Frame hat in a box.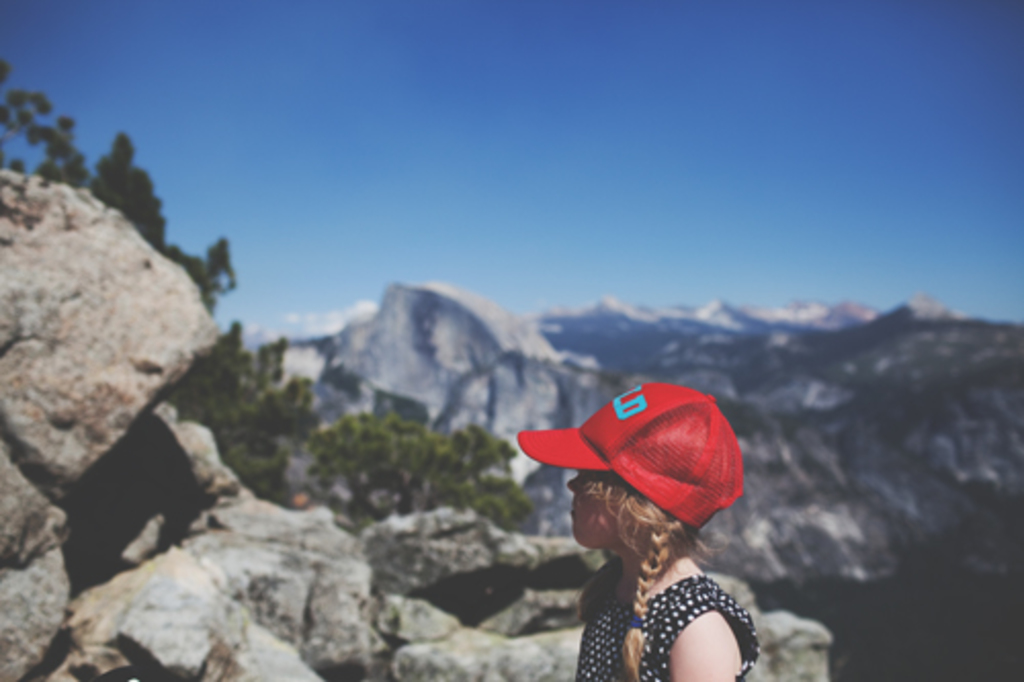
left=518, top=379, right=743, bottom=530.
